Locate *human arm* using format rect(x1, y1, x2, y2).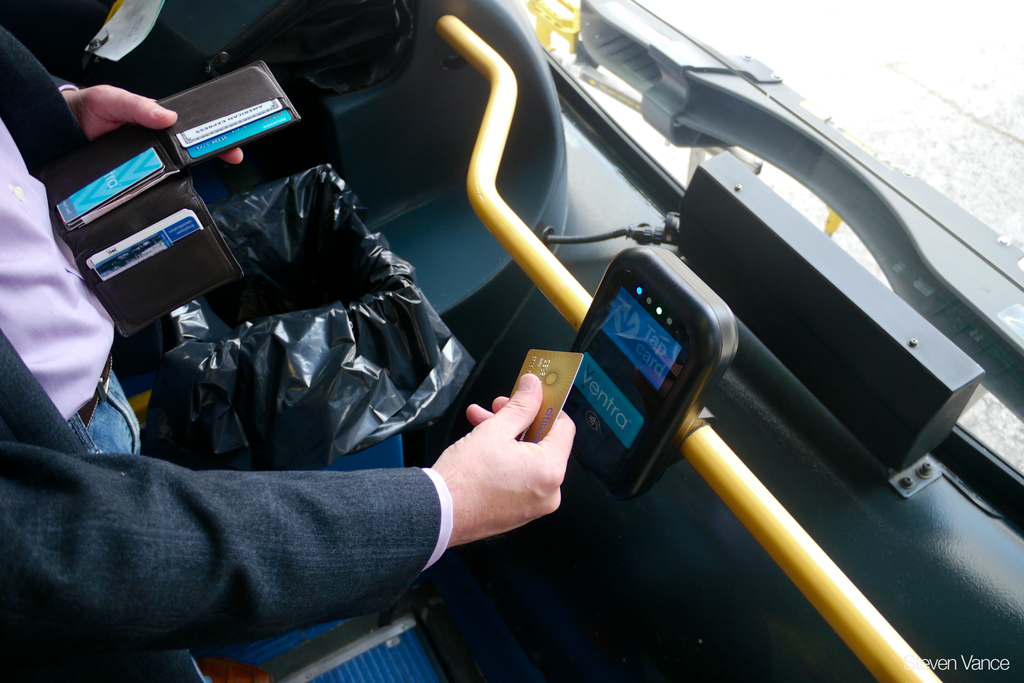
rect(0, 402, 593, 649).
